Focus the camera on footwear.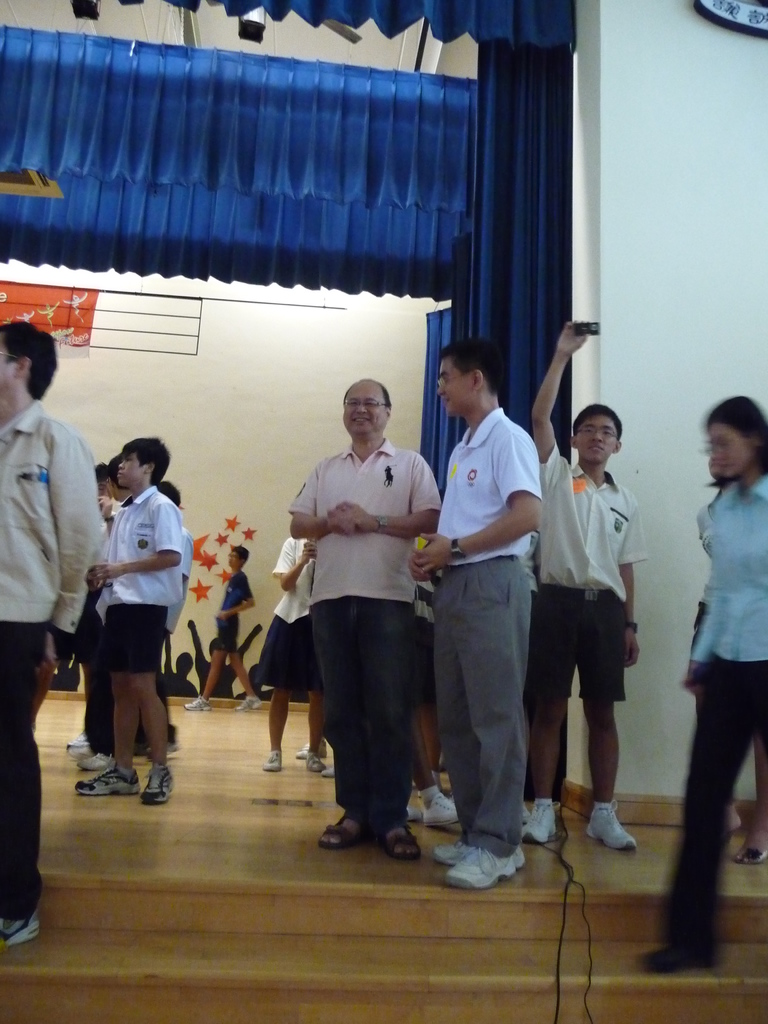
Focus region: {"left": 72, "top": 766, "right": 143, "bottom": 794}.
